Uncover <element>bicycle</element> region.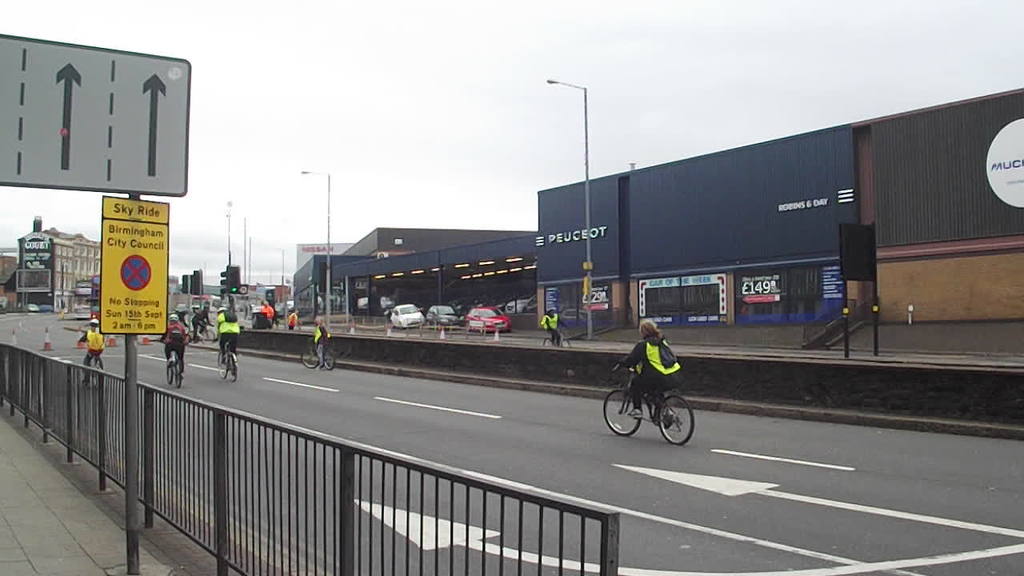
Uncovered: (x1=90, y1=354, x2=104, y2=382).
